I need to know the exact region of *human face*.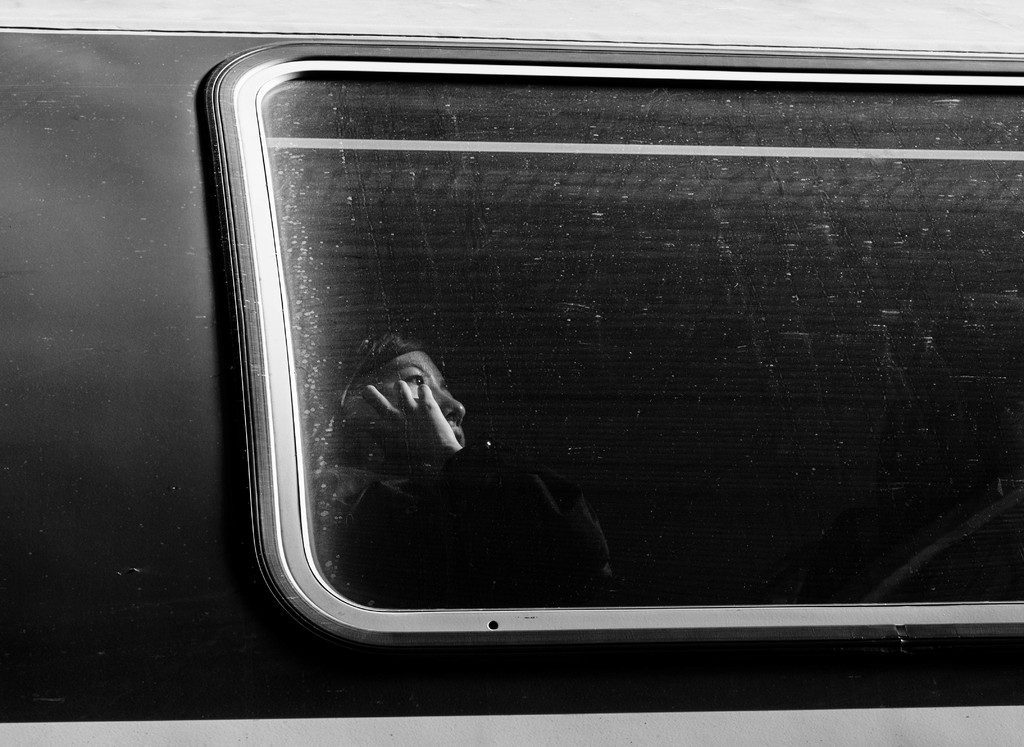
Region: 367:351:468:444.
